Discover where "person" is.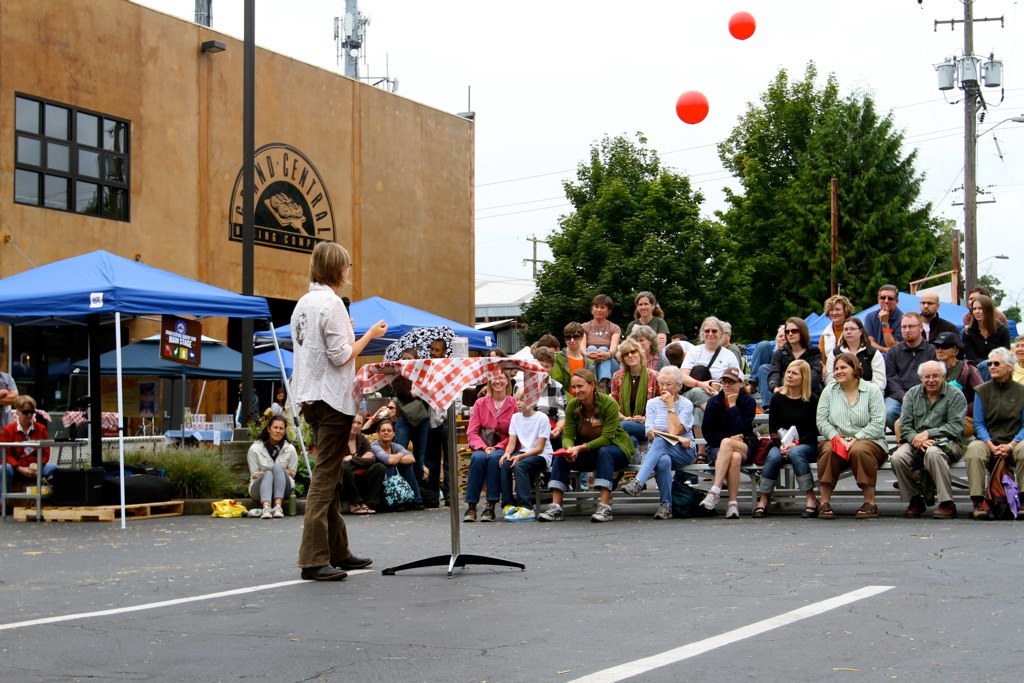
Discovered at 243:416:292:524.
